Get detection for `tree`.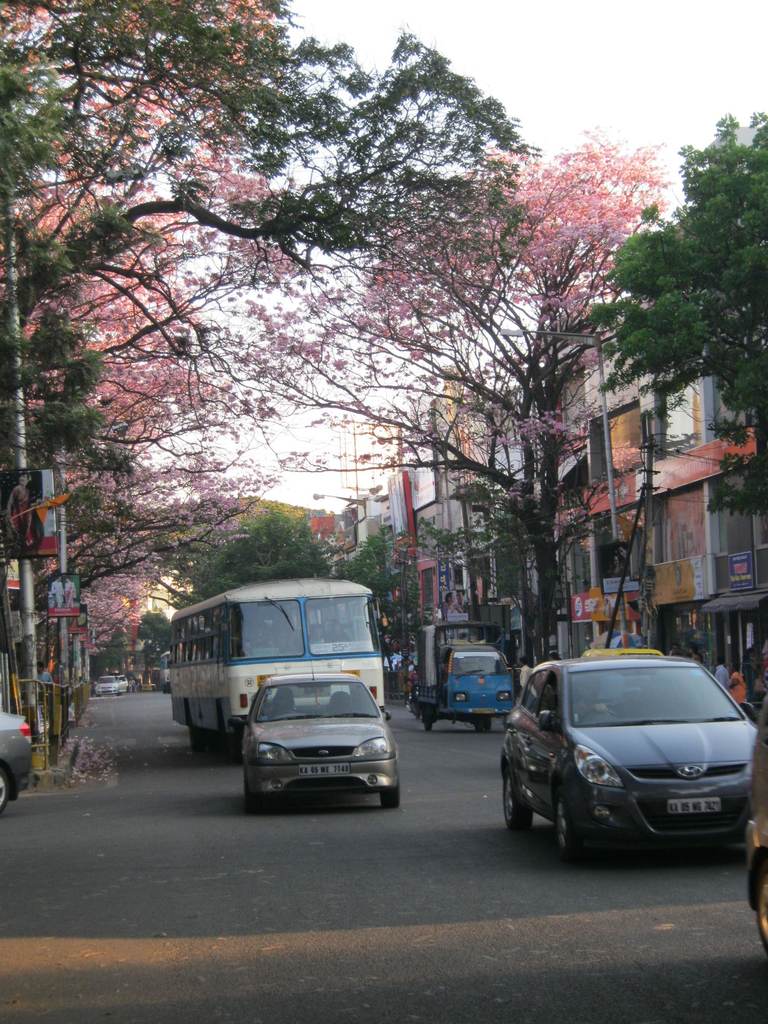
Detection: <region>616, 145, 747, 450</region>.
